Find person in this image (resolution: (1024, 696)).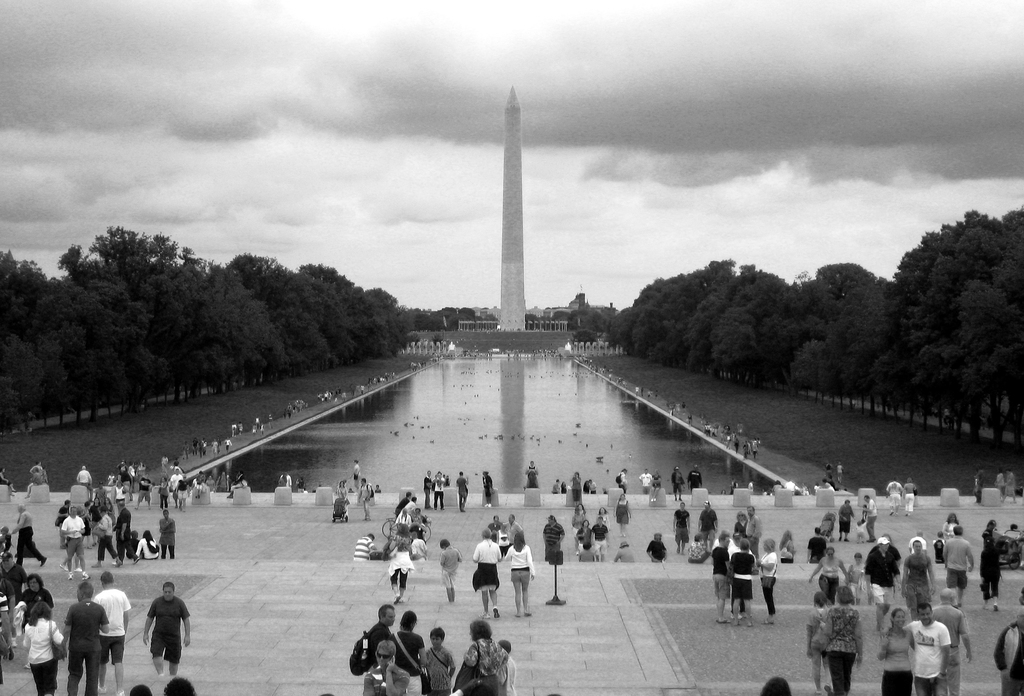
box=[614, 492, 633, 540].
